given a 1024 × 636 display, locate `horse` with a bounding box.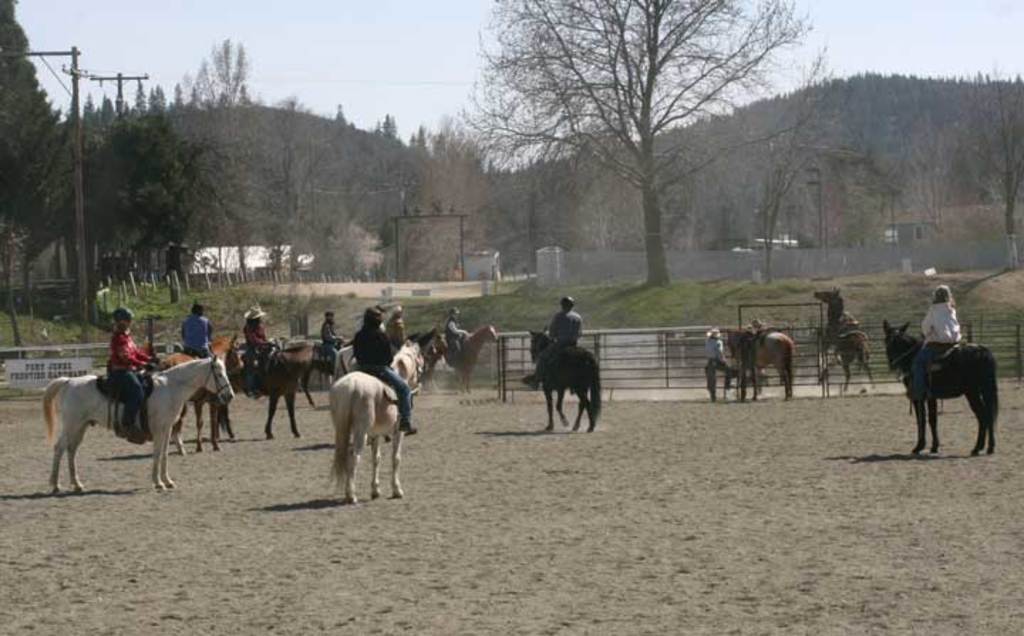
Located: l=812, t=286, r=876, b=393.
